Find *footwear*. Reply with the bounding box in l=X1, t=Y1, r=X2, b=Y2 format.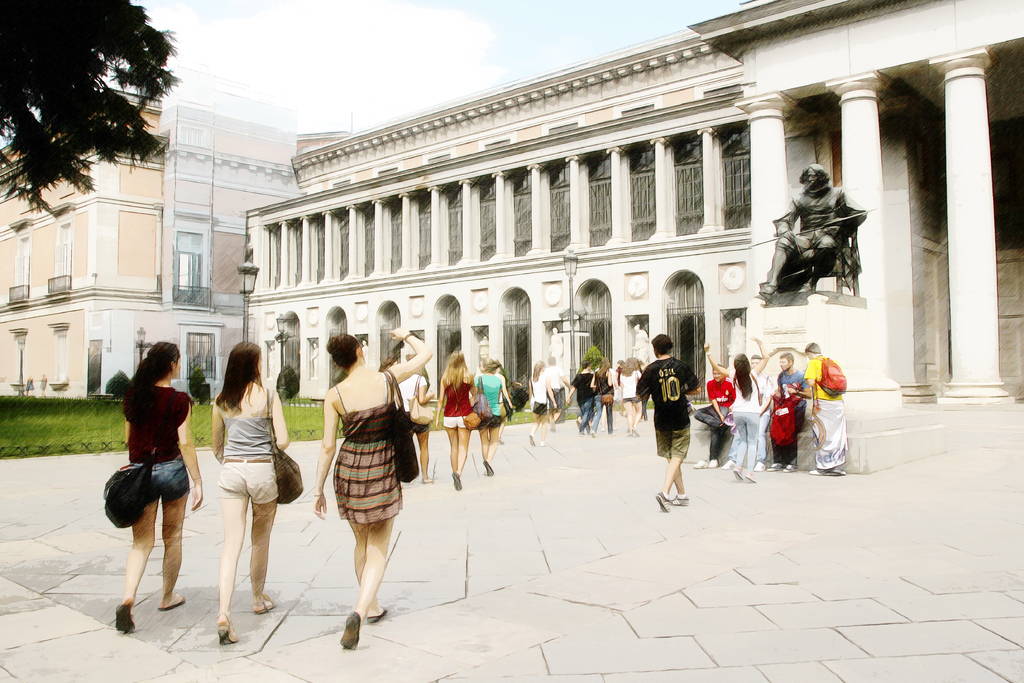
l=339, t=610, r=366, b=648.
